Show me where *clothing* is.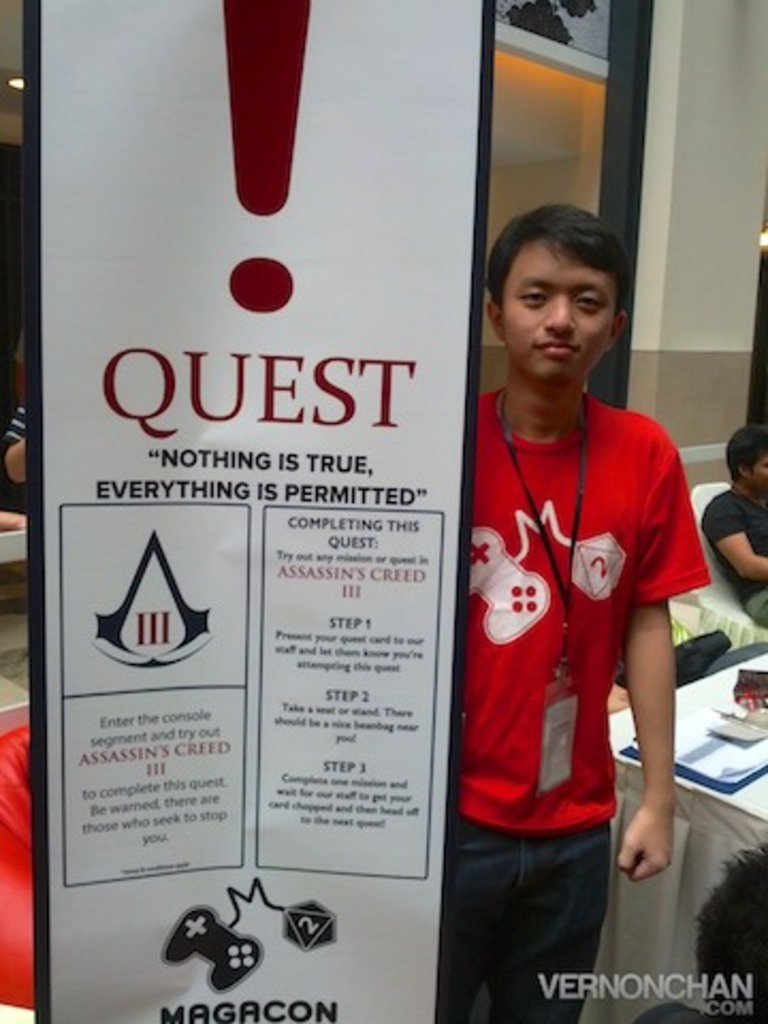
*clothing* is at rect(698, 480, 766, 629).
